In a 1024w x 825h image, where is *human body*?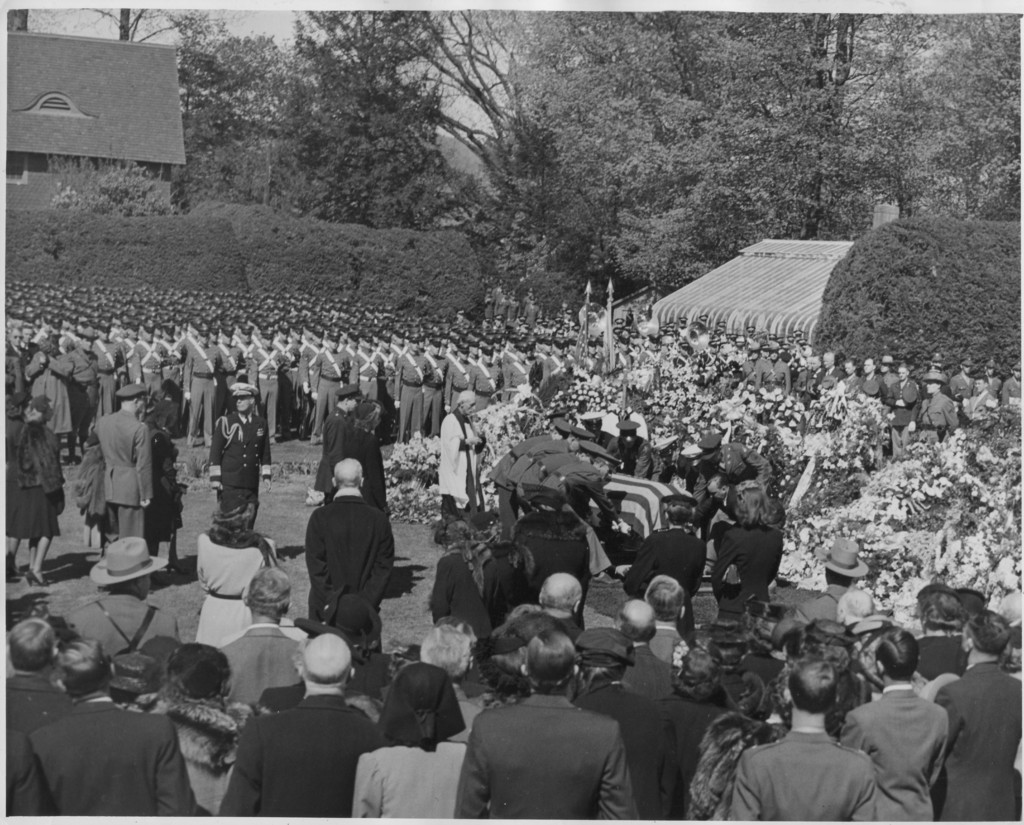
<box>574,629,690,818</box>.
